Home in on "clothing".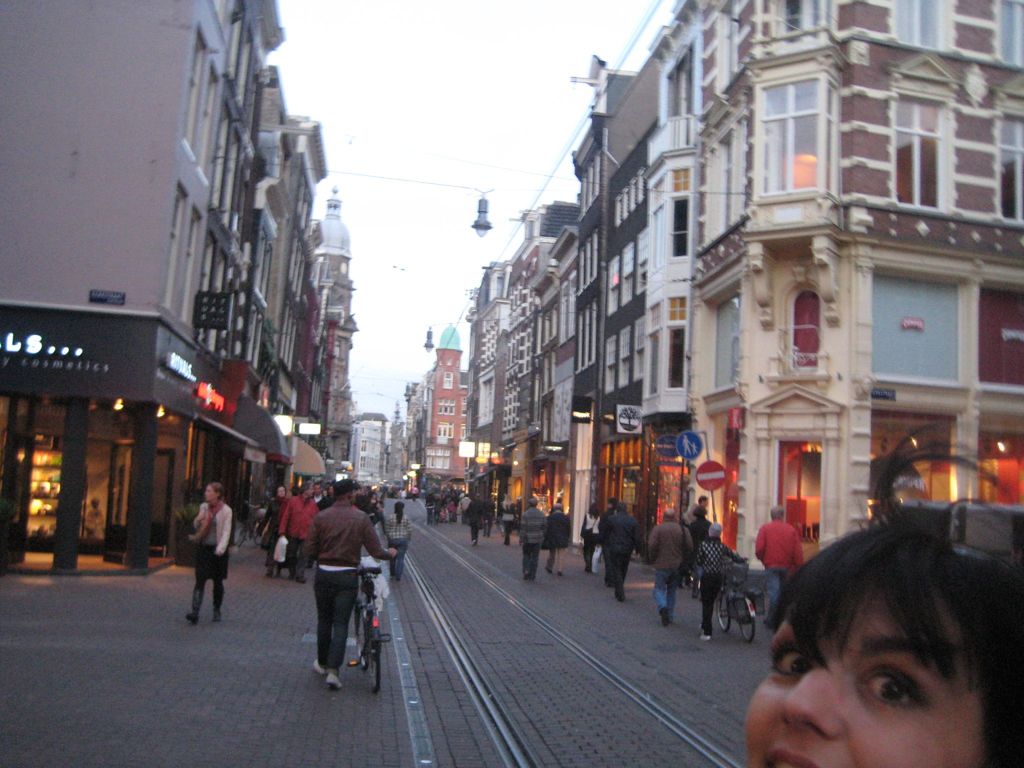
Homed in at left=677, top=499, right=703, bottom=538.
